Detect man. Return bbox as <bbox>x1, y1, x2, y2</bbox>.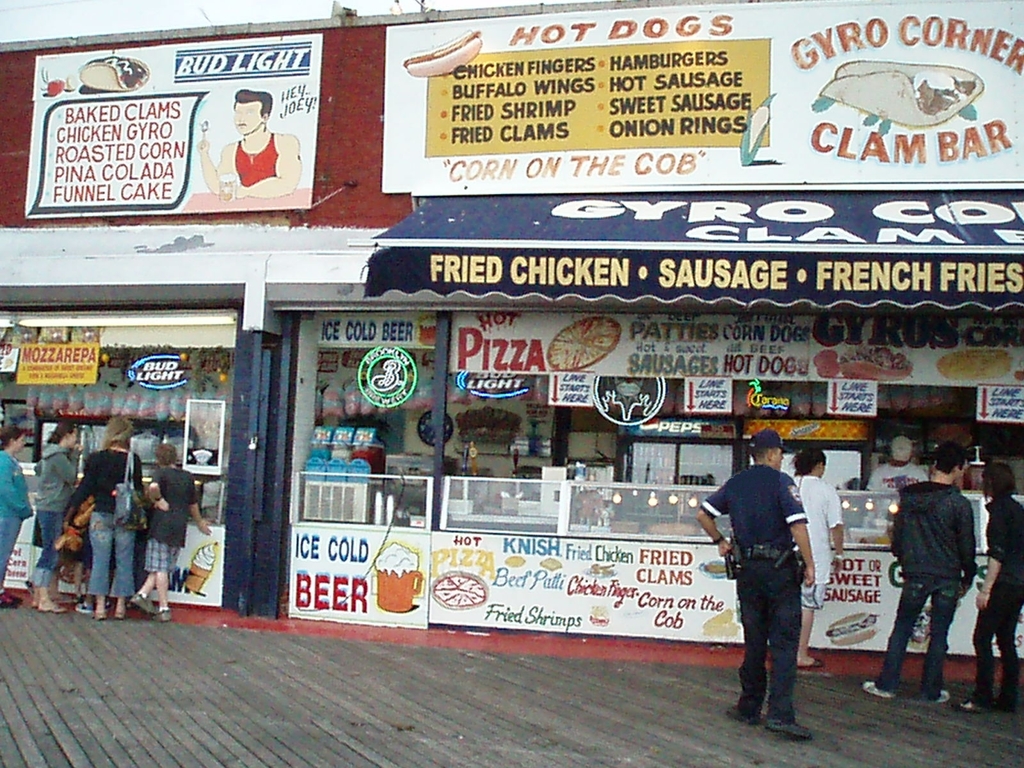
<bbox>696, 429, 815, 739</bbox>.
